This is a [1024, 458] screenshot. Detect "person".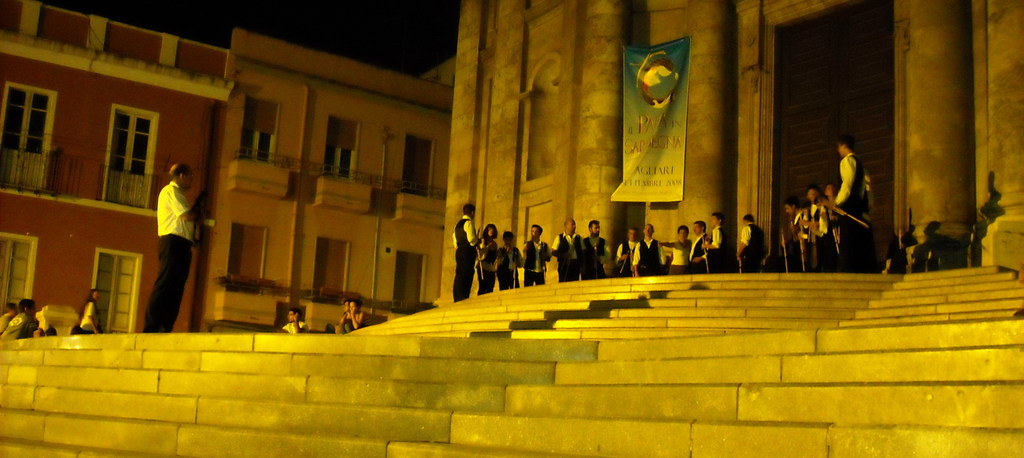
(3,297,50,340).
